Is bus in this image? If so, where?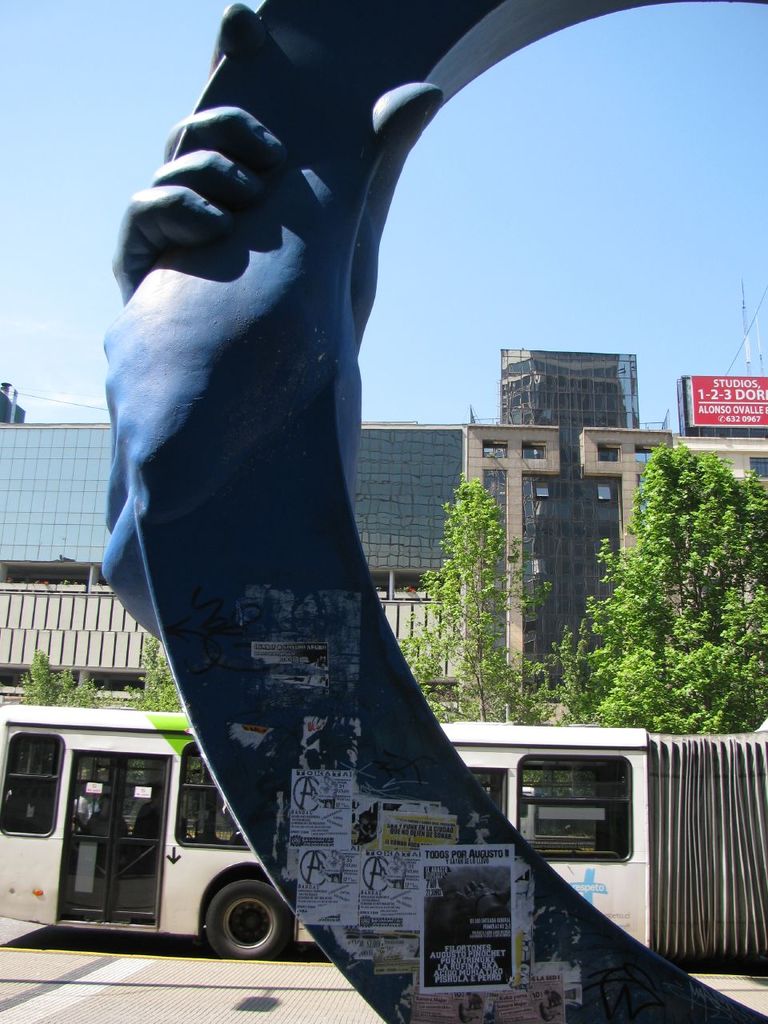
Yes, at rect(1, 701, 767, 968).
